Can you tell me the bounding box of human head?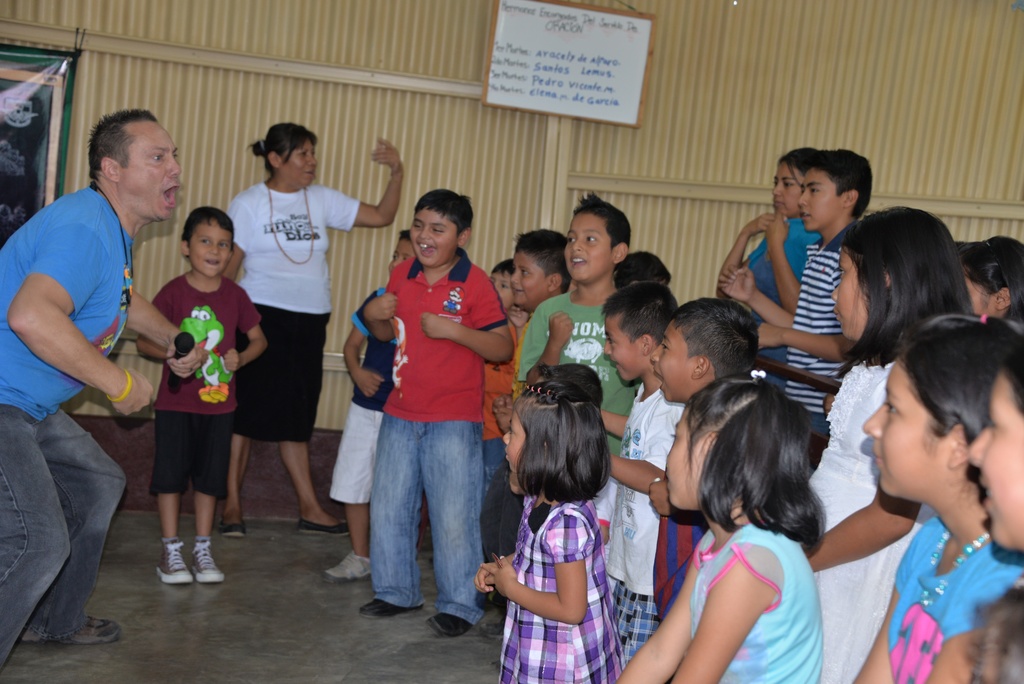
{"left": 649, "top": 300, "right": 759, "bottom": 405}.
